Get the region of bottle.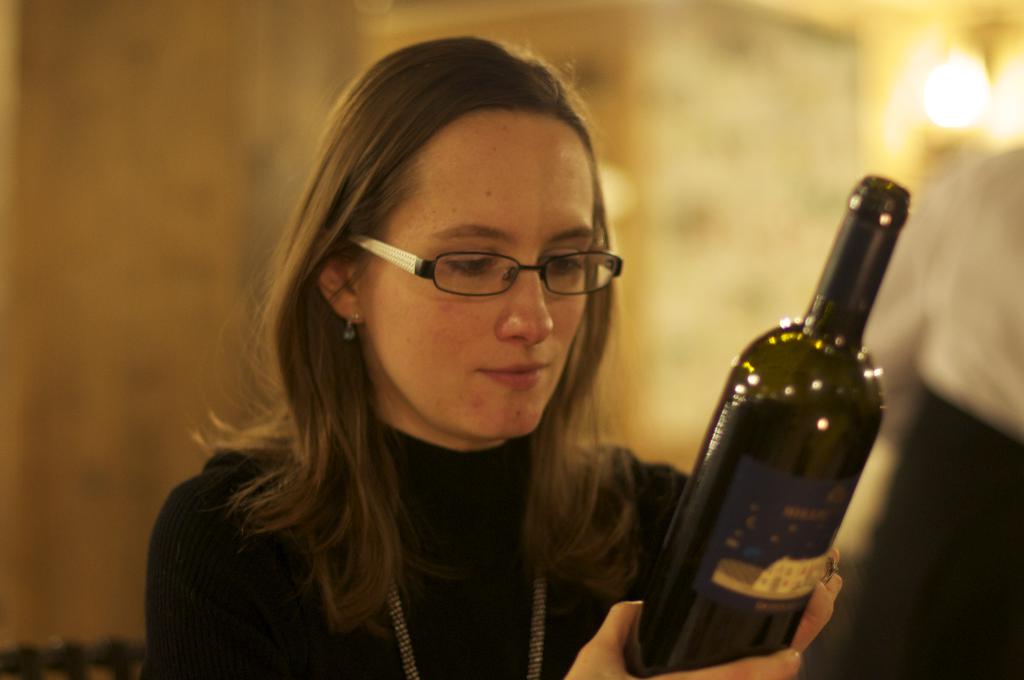
[604, 168, 934, 649].
